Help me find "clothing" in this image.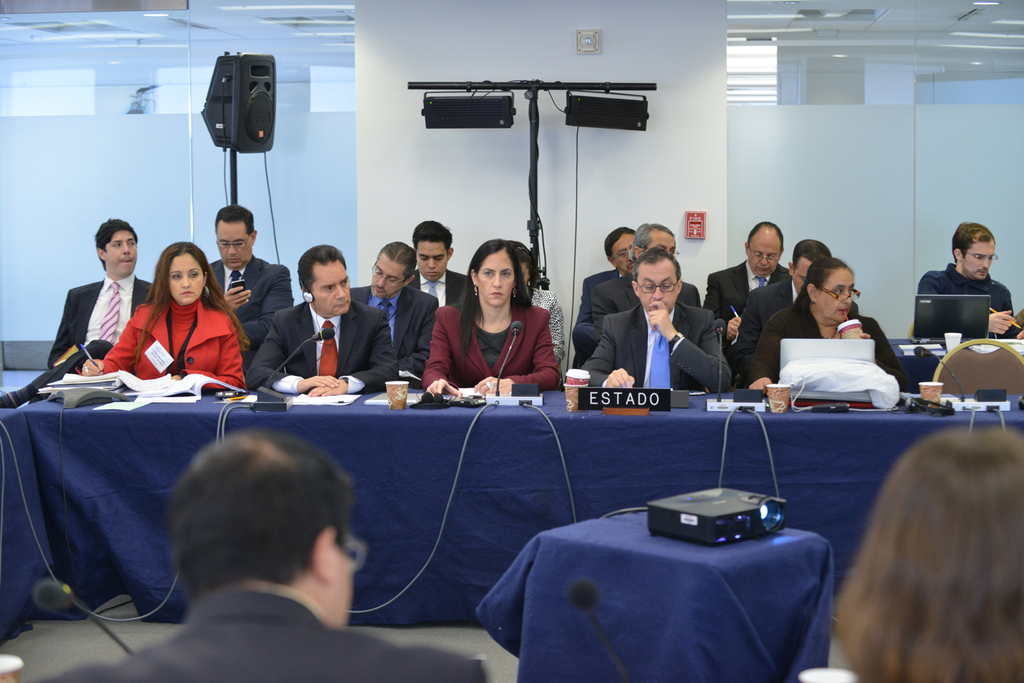
Found it: x1=104, y1=276, x2=233, y2=385.
